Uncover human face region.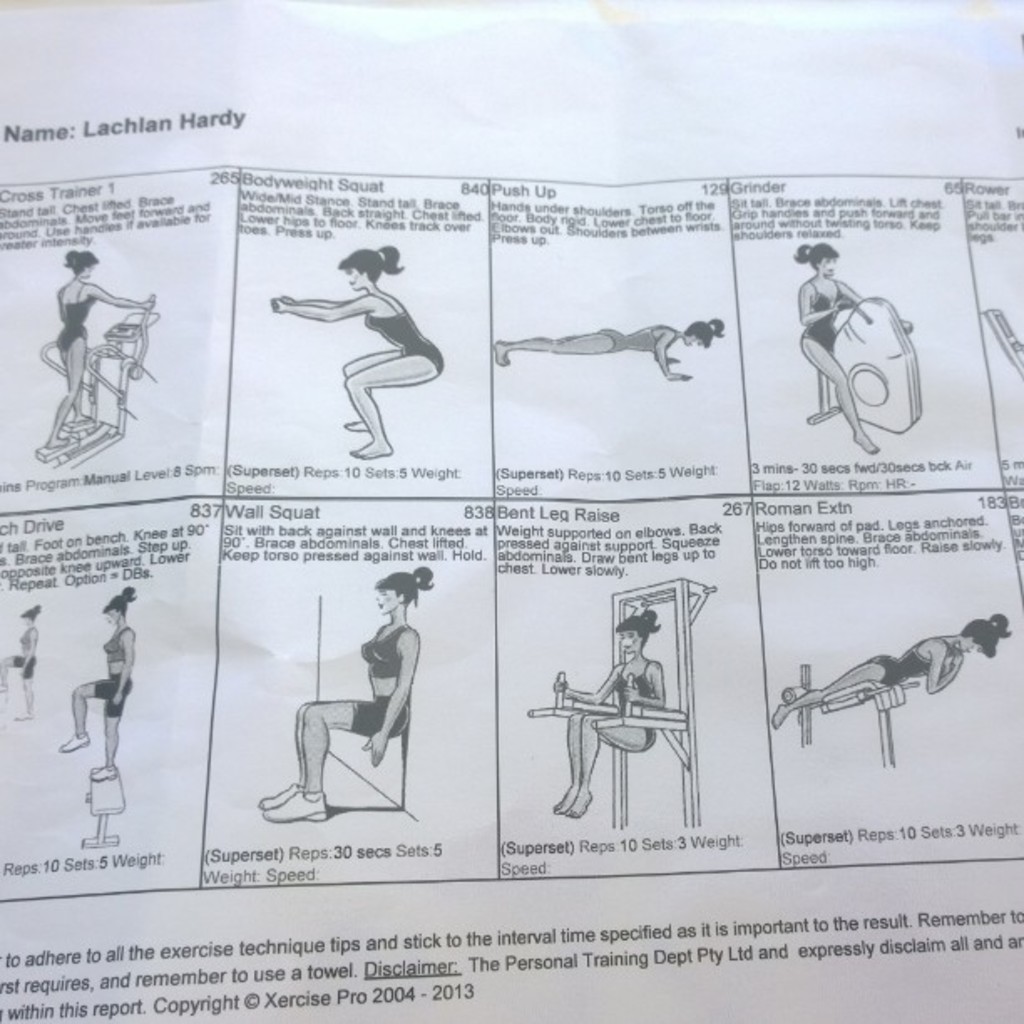
Uncovered: 616:629:643:651.
